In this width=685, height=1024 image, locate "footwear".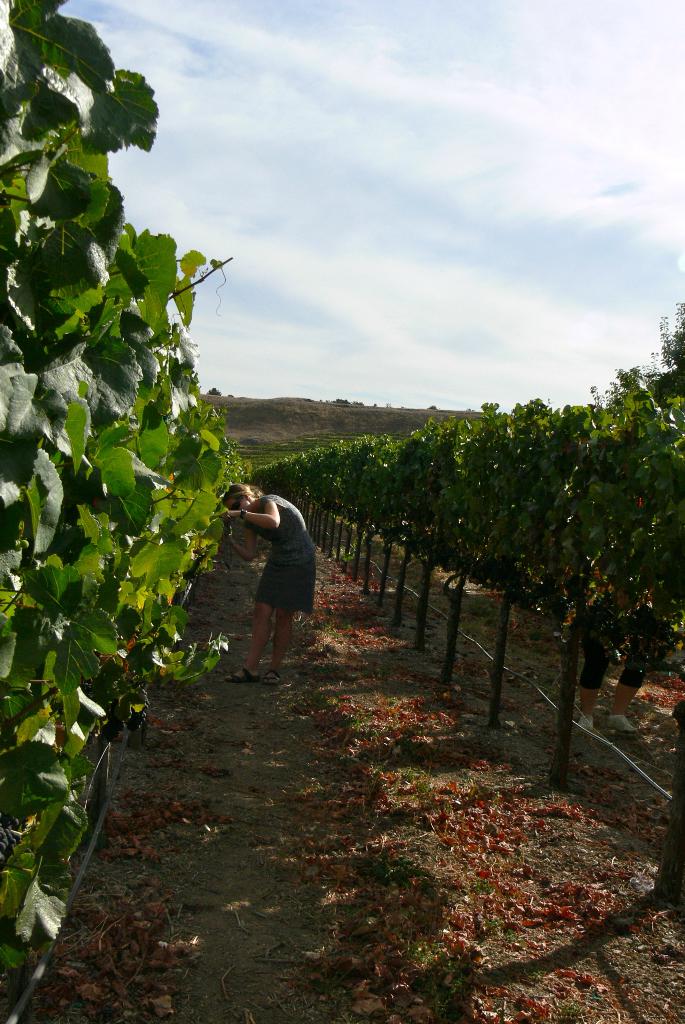
Bounding box: <bbox>223, 667, 254, 683</bbox>.
